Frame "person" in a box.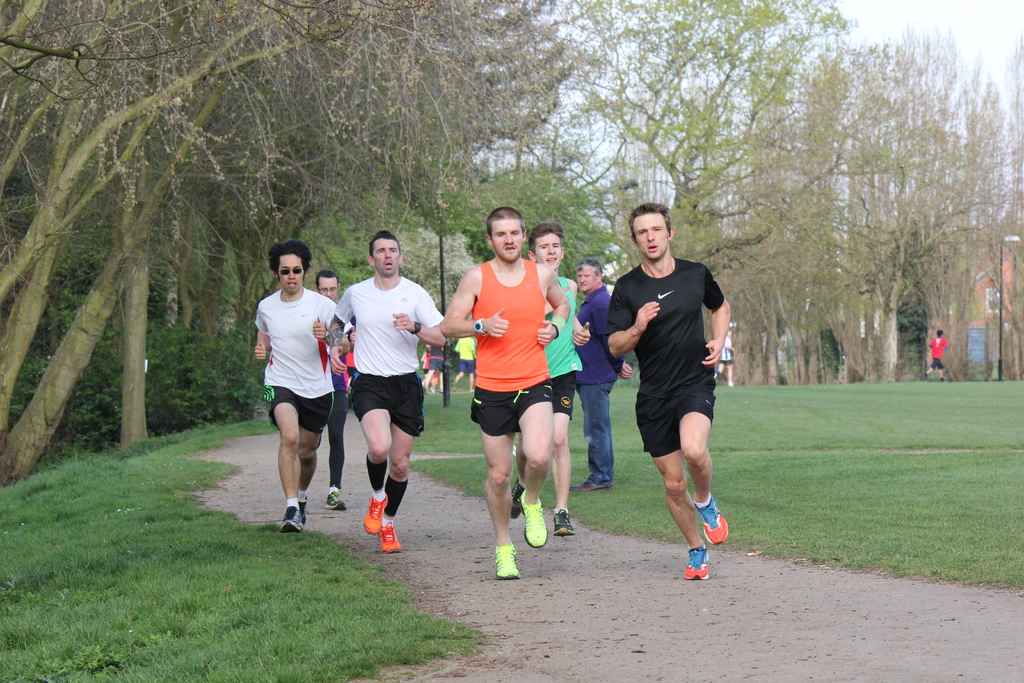
(924, 329, 946, 378).
